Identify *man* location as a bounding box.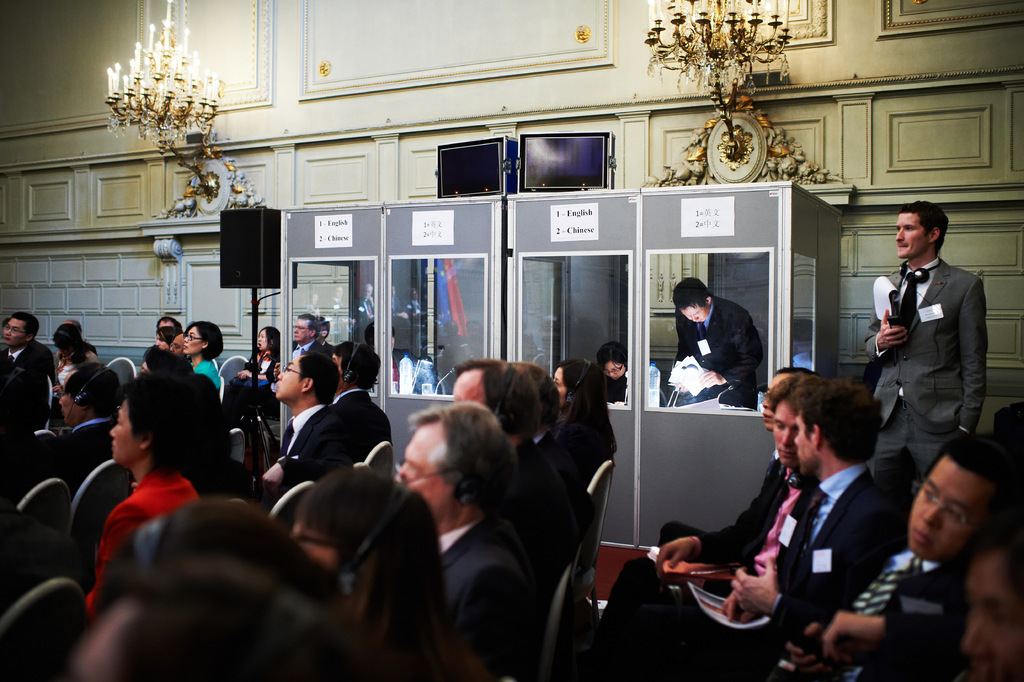
(441,359,557,552).
